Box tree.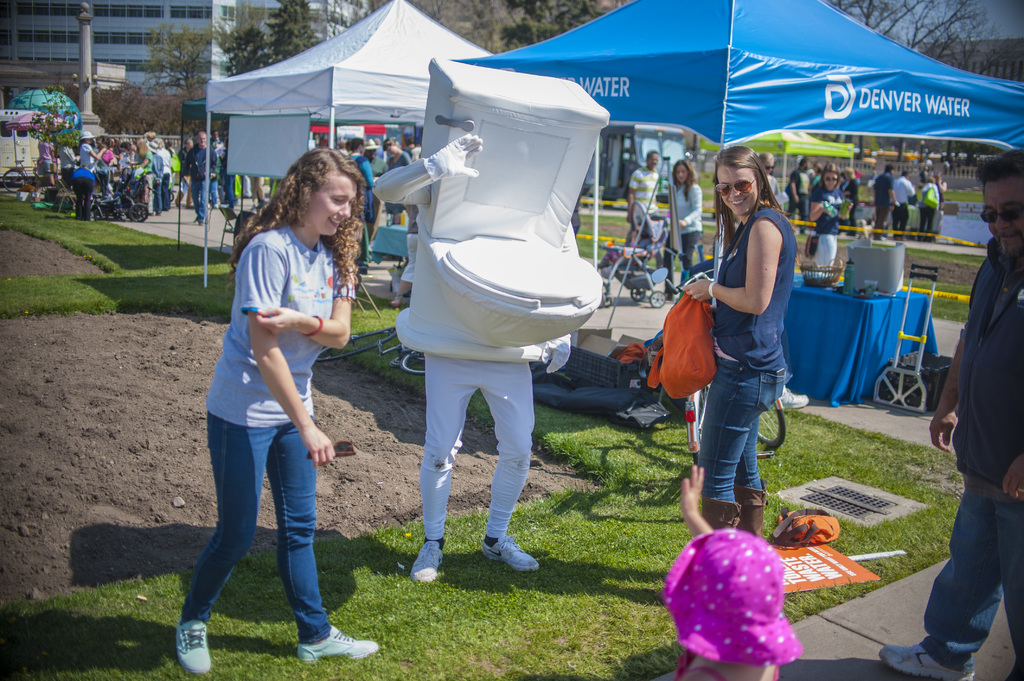
<box>498,0,607,49</box>.
